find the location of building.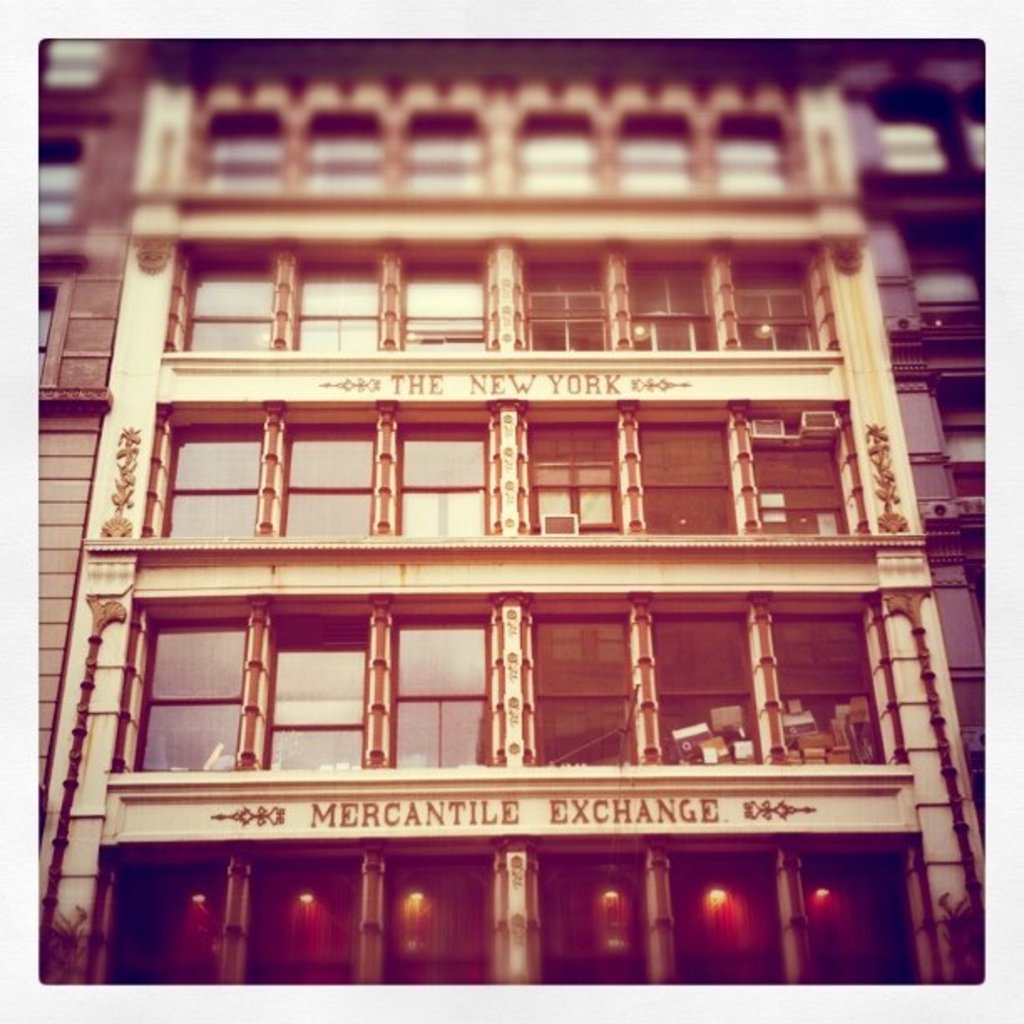
Location: locate(830, 52, 986, 825).
